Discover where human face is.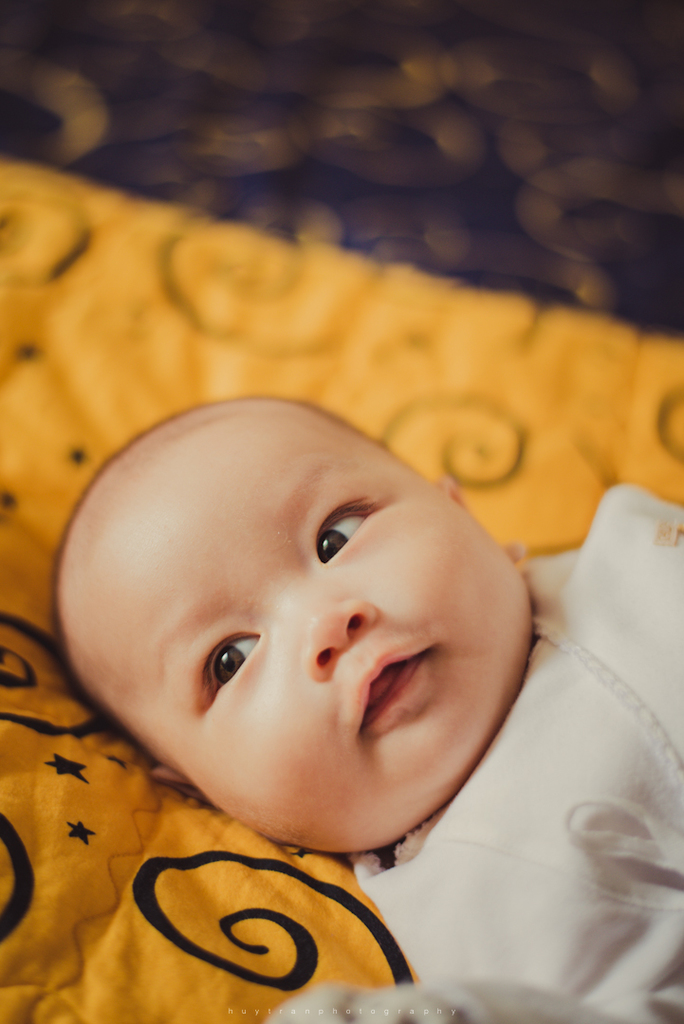
Discovered at BBox(83, 419, 530, 844).
